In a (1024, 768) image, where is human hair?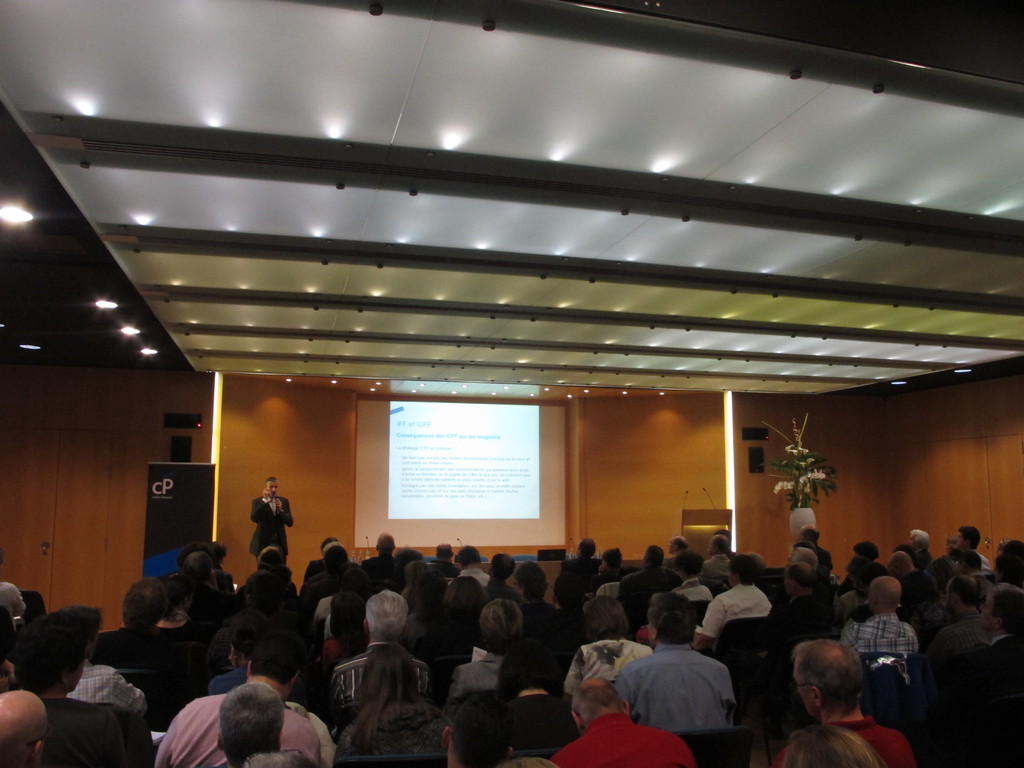
600, 549, 623, 575.
